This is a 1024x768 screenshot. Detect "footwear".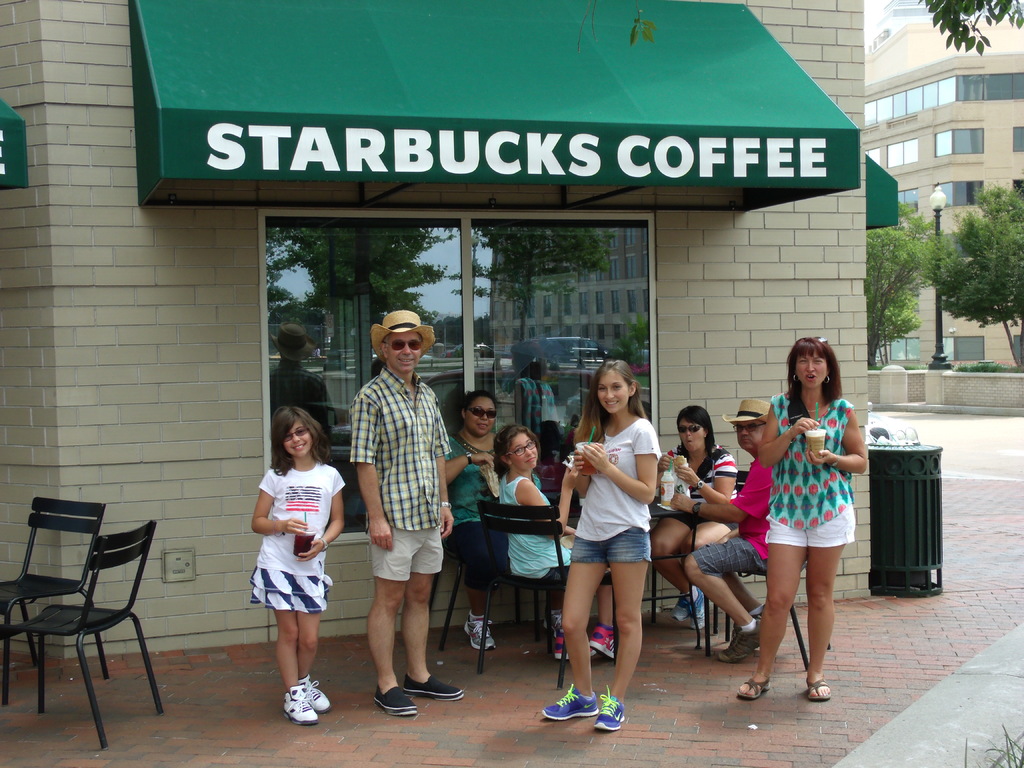
736:678:768:695.
